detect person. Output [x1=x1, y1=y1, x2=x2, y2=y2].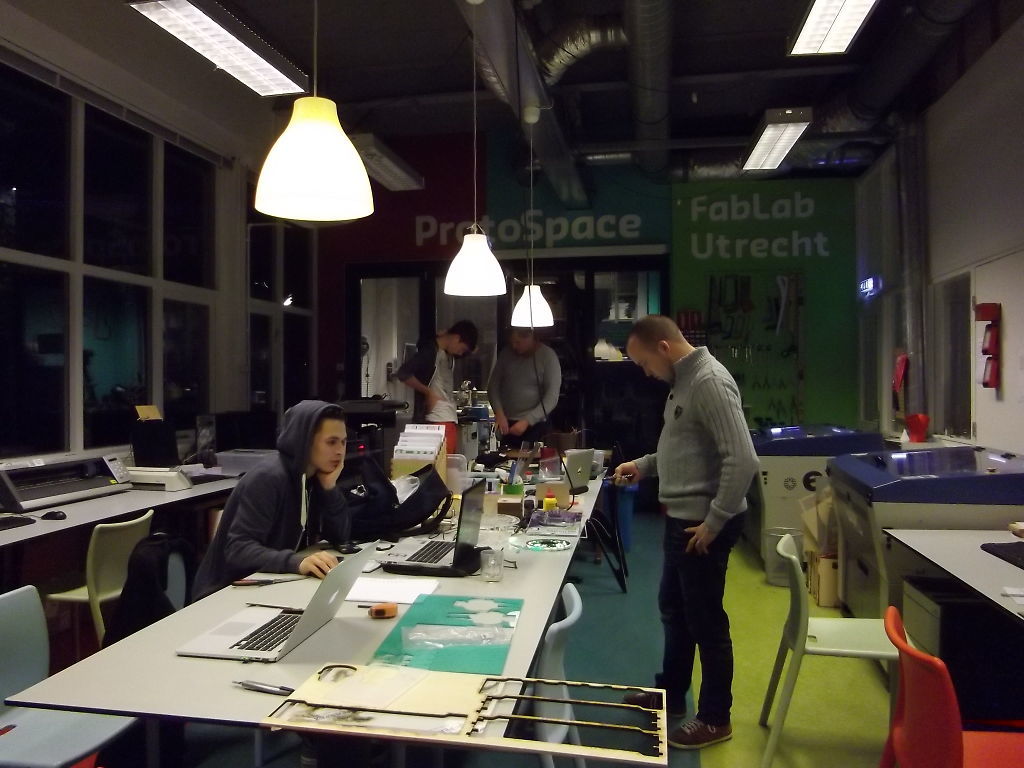
[x1=648, y1=293, x2=764, y2=763].
